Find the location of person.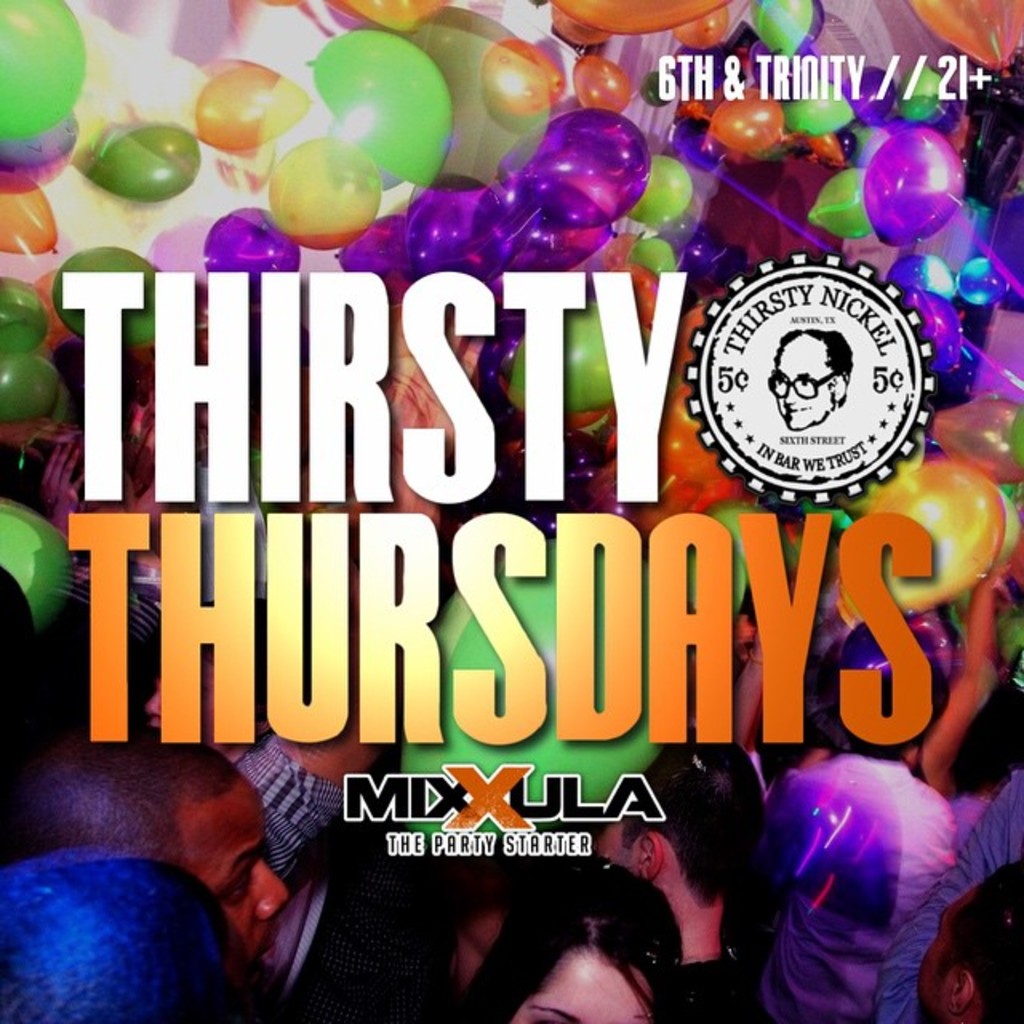
Location: x1=451, y1=838, x2=669, y2=1022.
